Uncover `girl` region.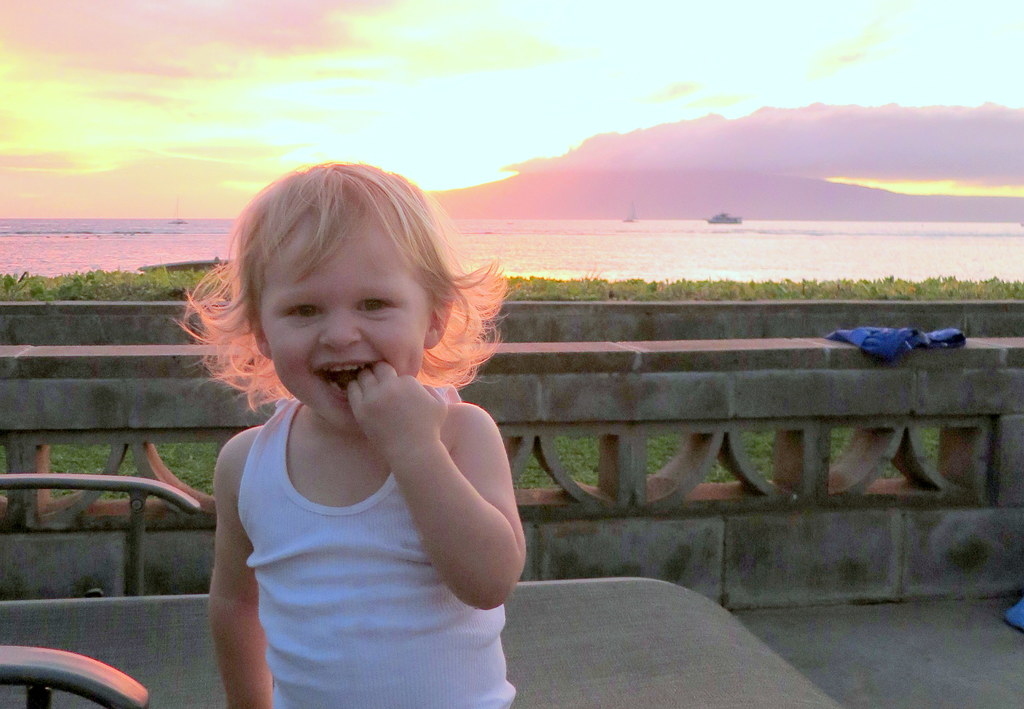
Uncovered: <box>177,160,528,708</box>.
